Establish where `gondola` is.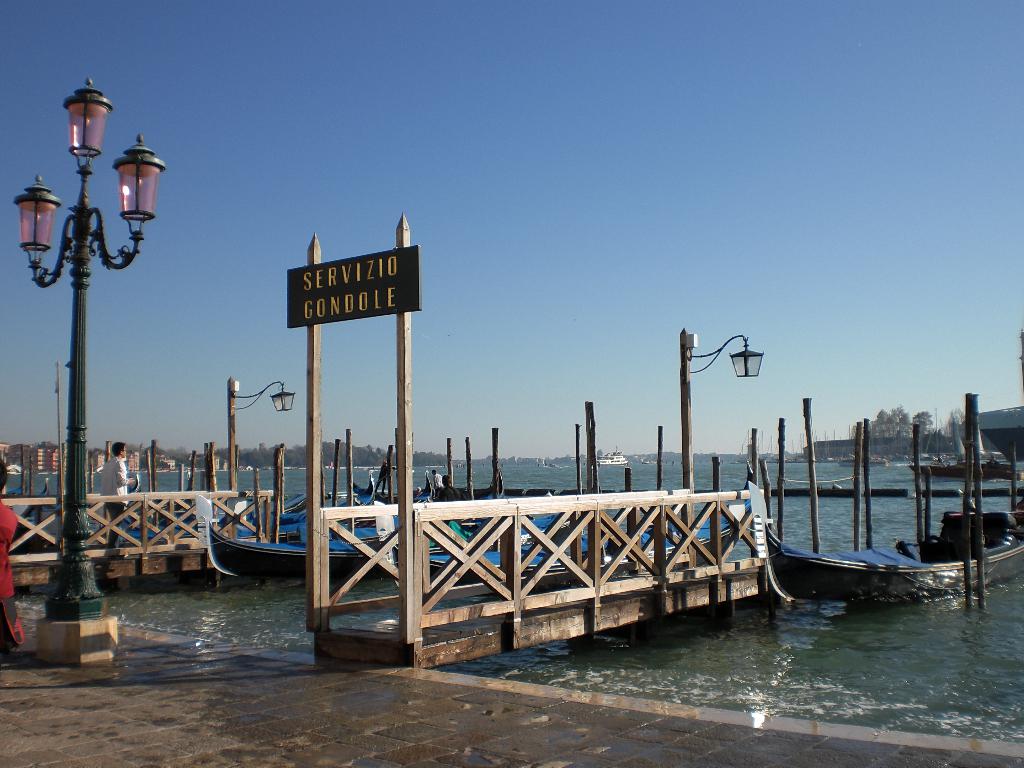
Established at BBox(180, 488, 505, 594).
